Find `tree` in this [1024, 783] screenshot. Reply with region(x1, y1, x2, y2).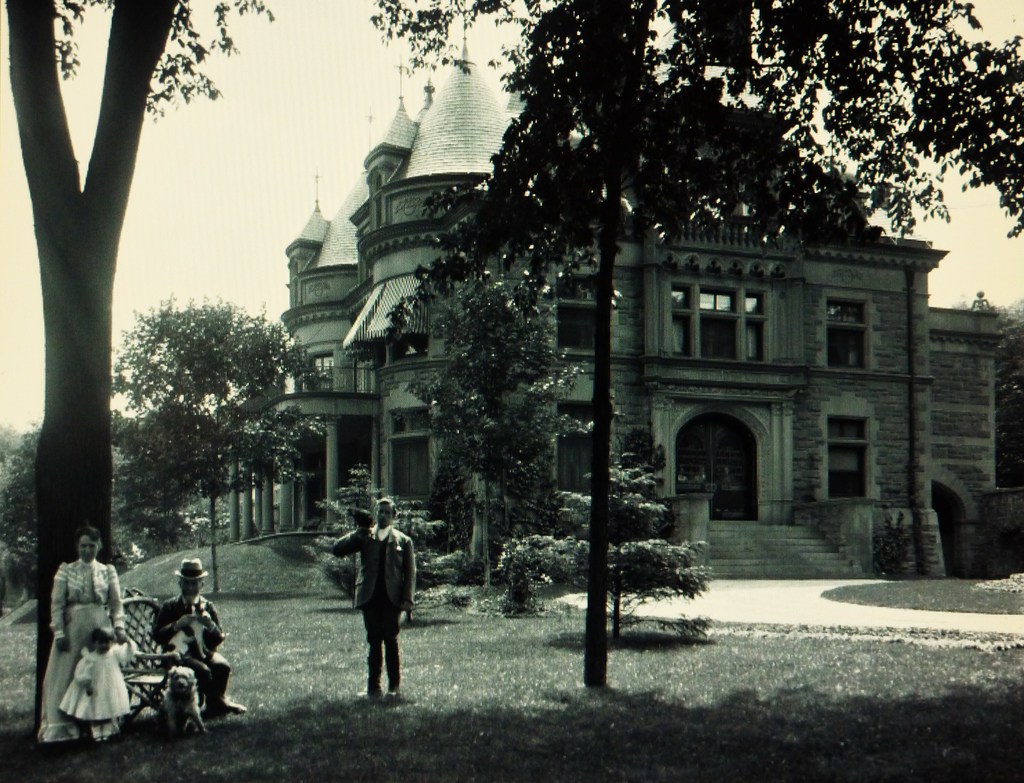
region(106, 274, 297, 559).
